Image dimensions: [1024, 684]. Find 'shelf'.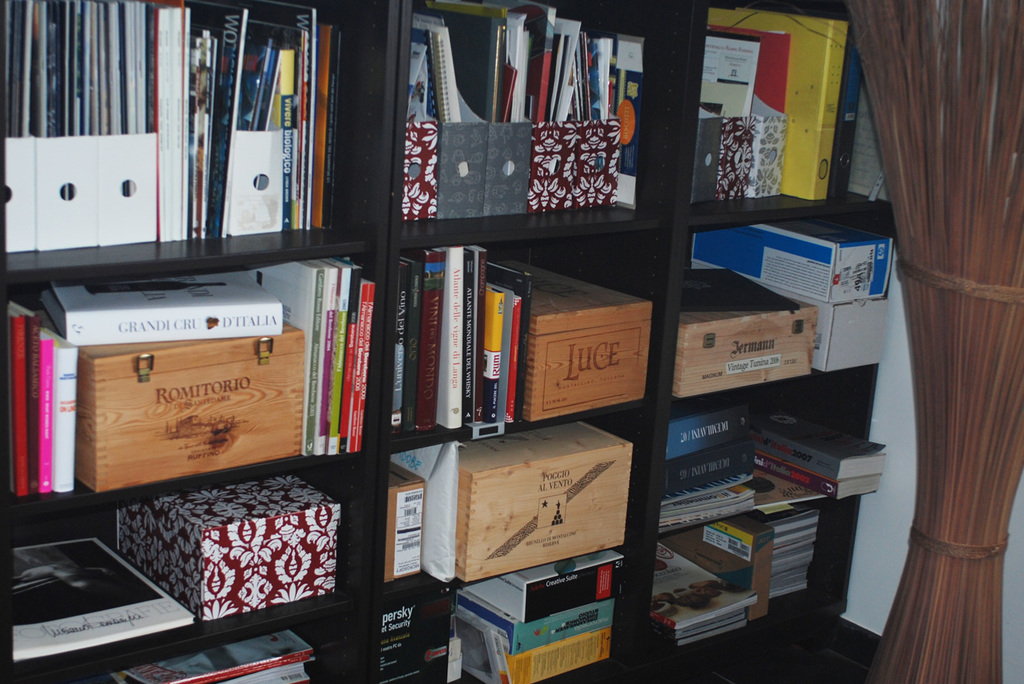
box=[675, 218, 889, 402].
